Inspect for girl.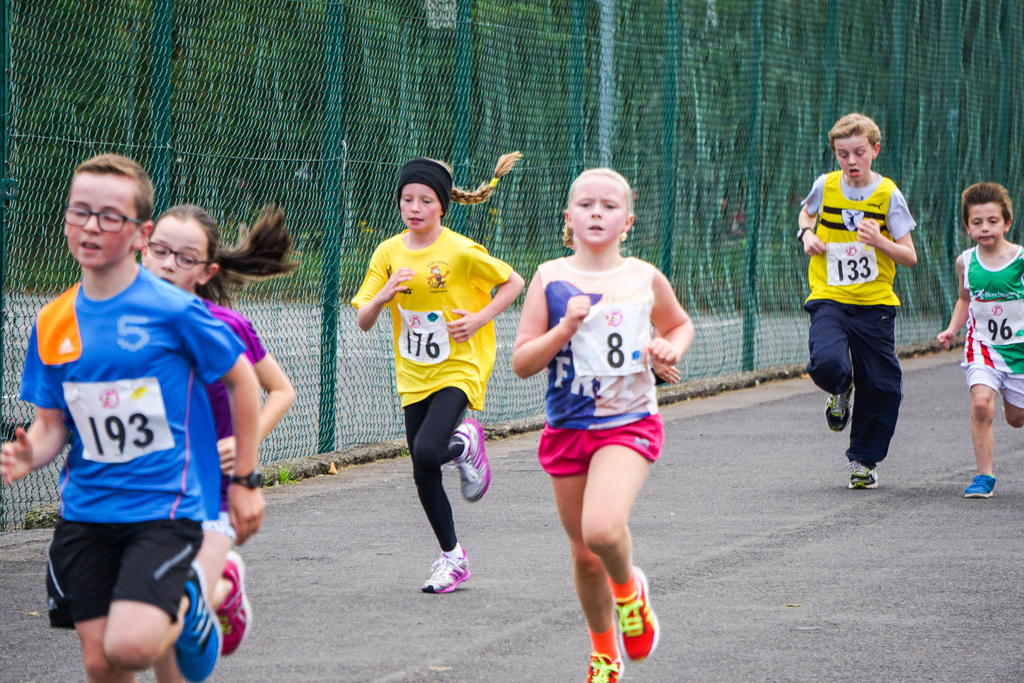
Inspection: [left=138, top=201, right=307, bottom=655].
